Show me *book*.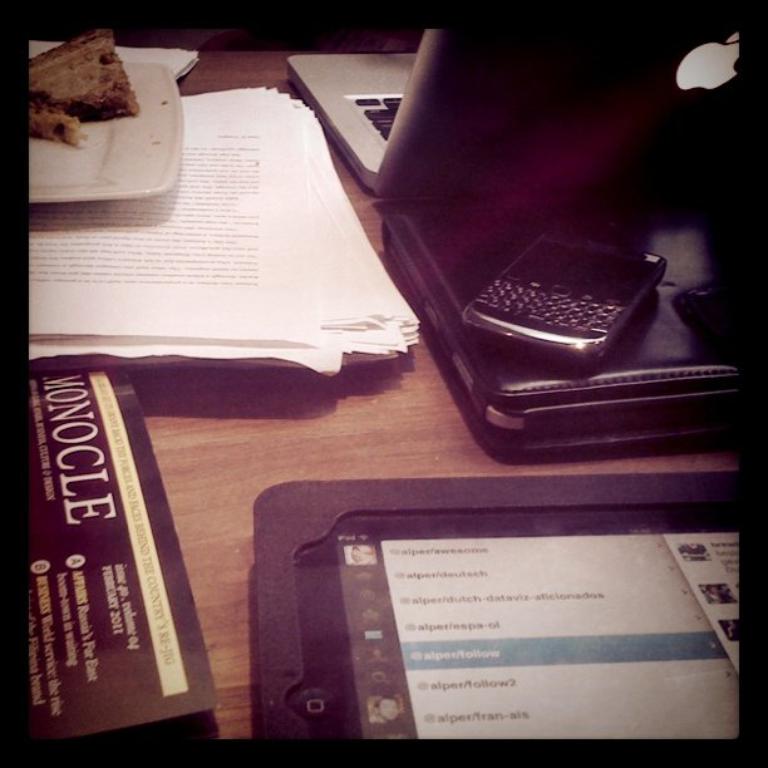
*book* is here: crop(21, 363, 218, 739).
